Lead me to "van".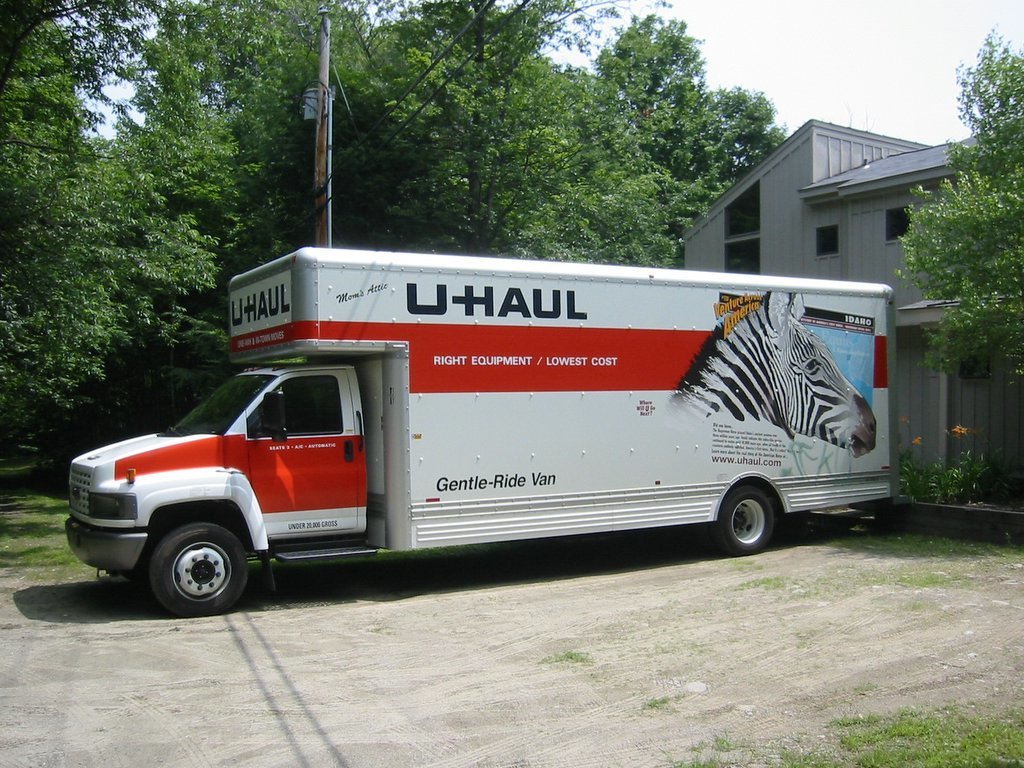
Lead to Rect(59, 242, 893, 618).
